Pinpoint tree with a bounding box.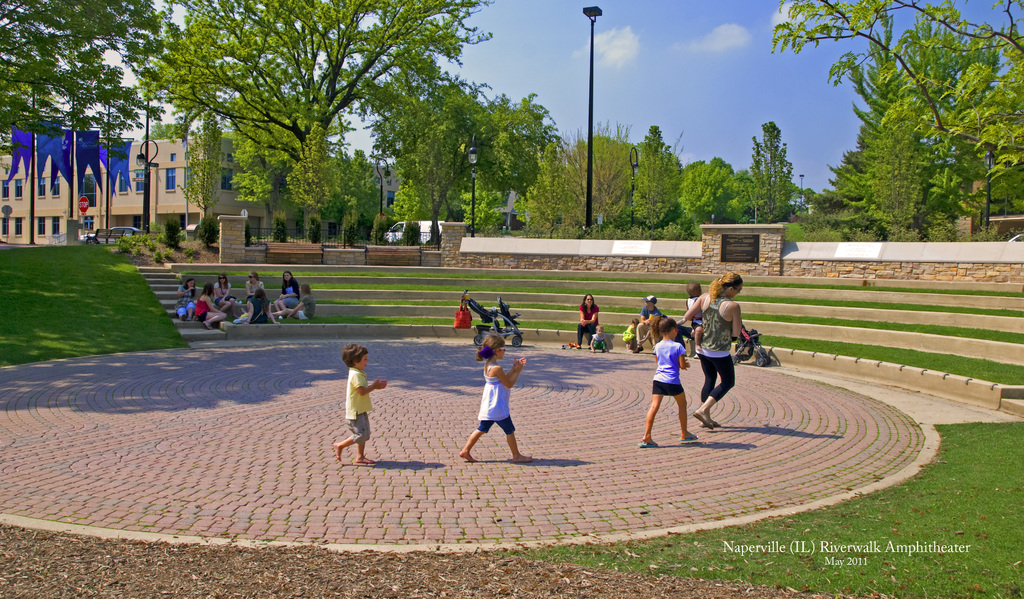
{"x1": 681, "y1": 157, "x2": 755, "y2": 220}.
